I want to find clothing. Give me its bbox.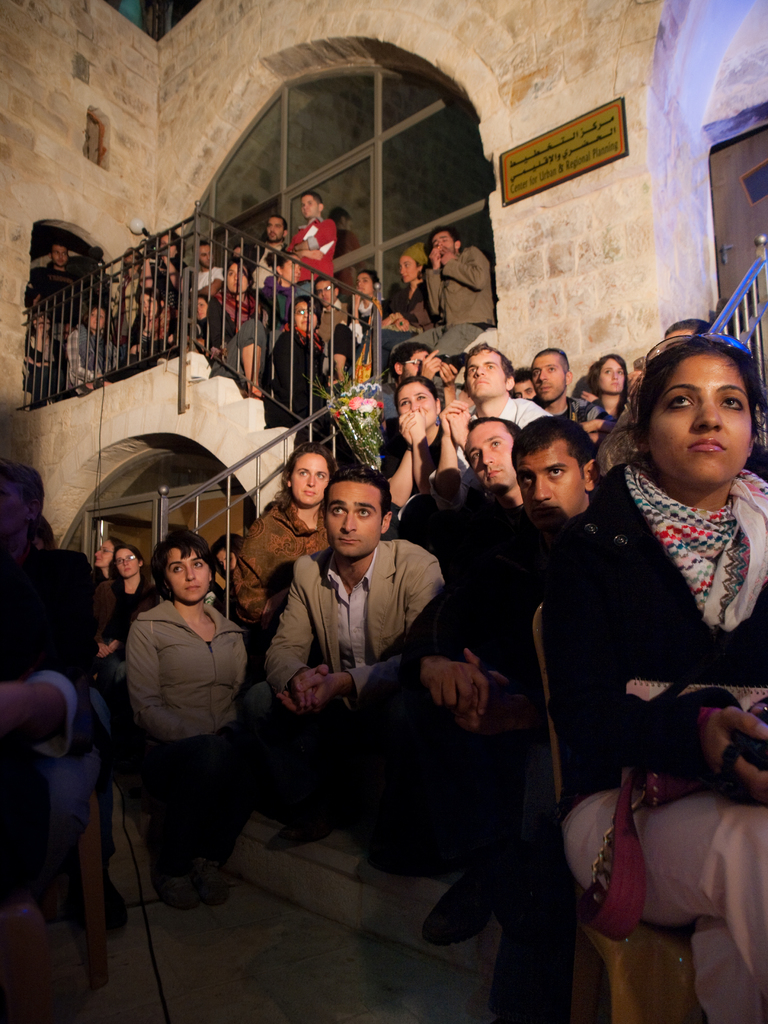
region(0, 550, 78, 902).
